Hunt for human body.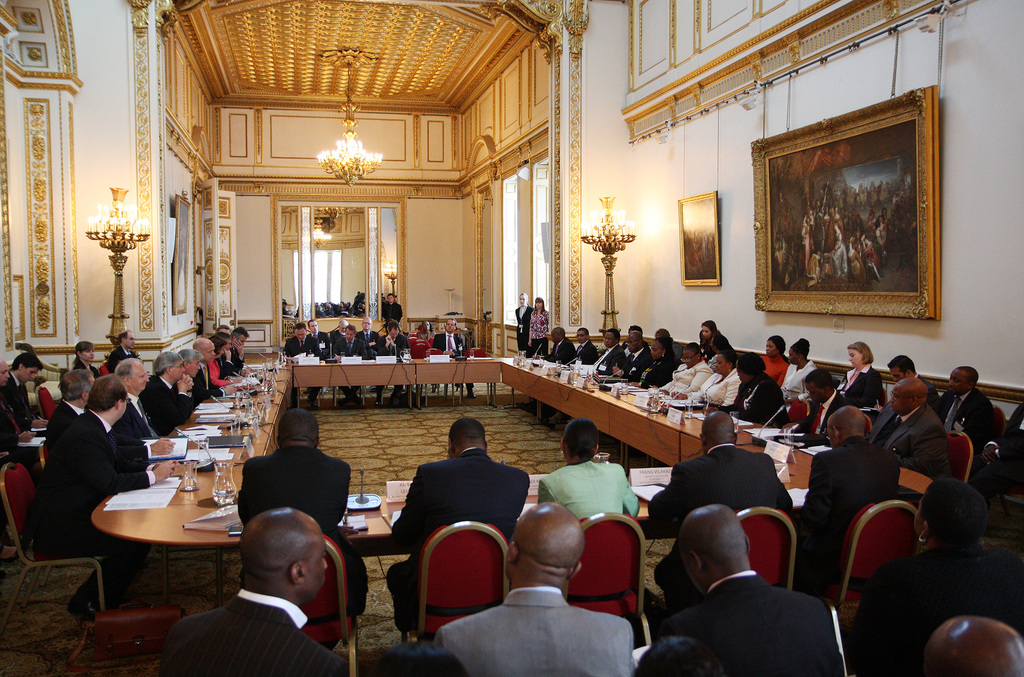
Hunted down at locate(330, 316, 352, 341).
